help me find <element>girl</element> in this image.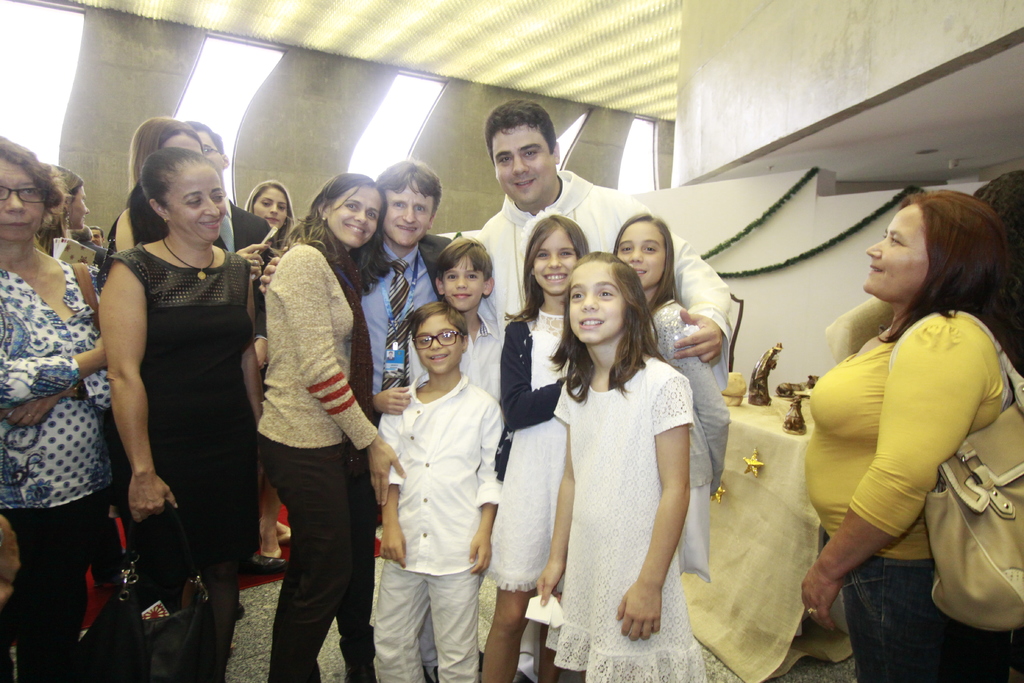
Found it: <box>534,259,701,682</box>.
